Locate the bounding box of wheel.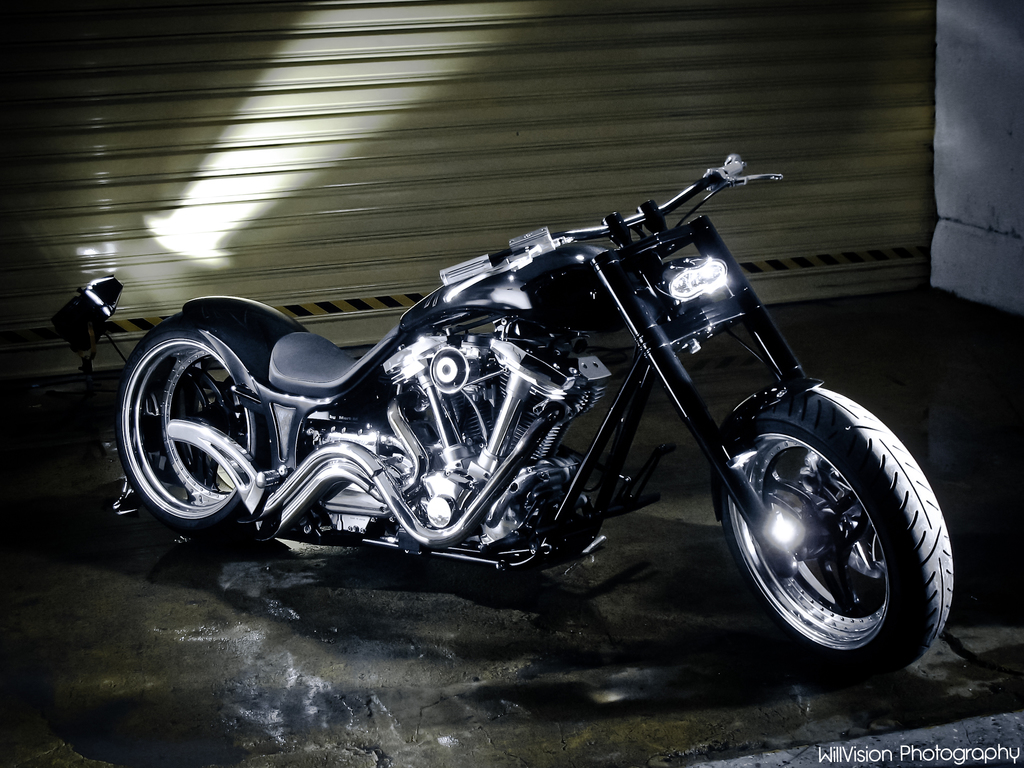
Bounding box: left=720, top=389, right=951, bottom=684.
